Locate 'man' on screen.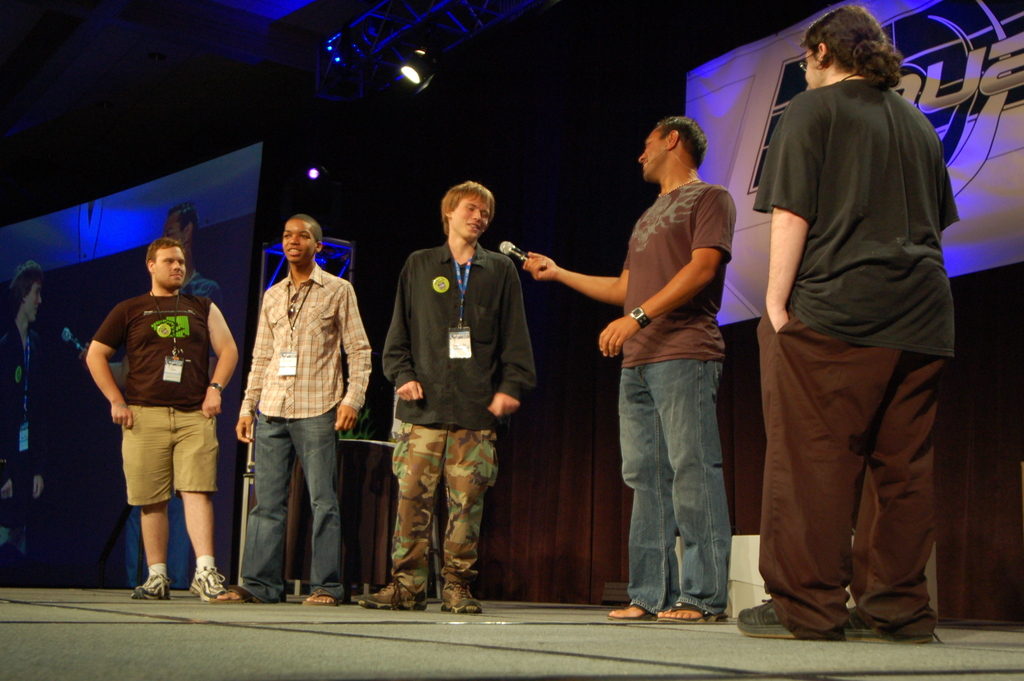
On screen at detection(369, 187, 541, 623).
